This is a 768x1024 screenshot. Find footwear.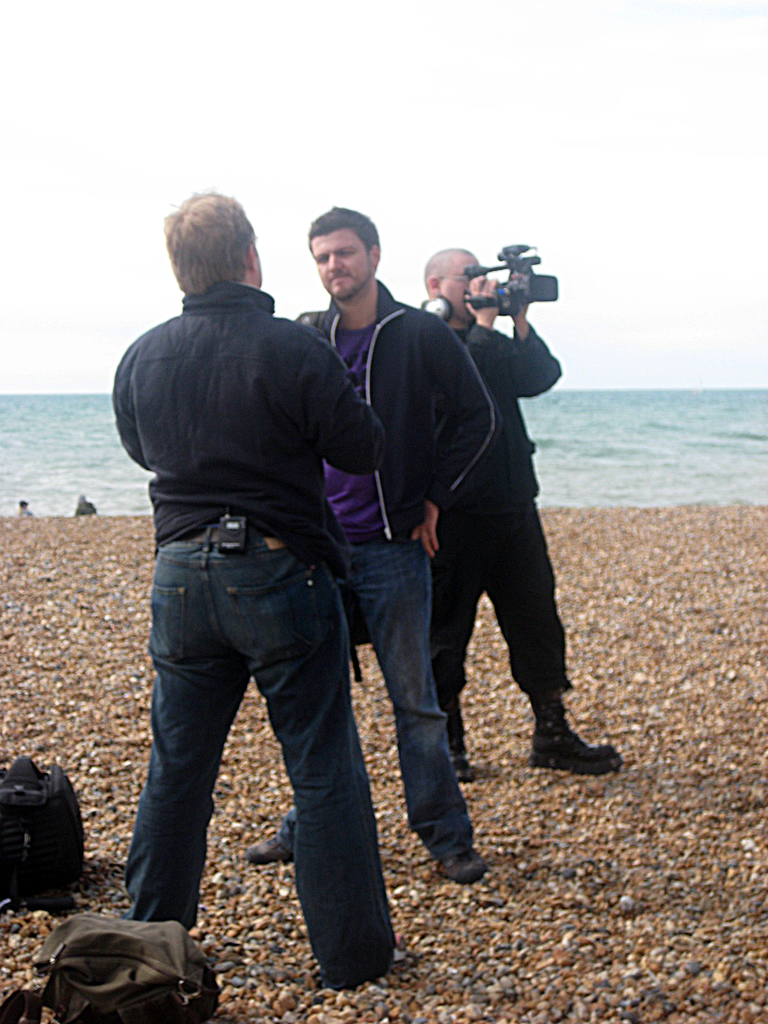
Bounding box: x1=244, y1=834, x2=283, y2=867.
